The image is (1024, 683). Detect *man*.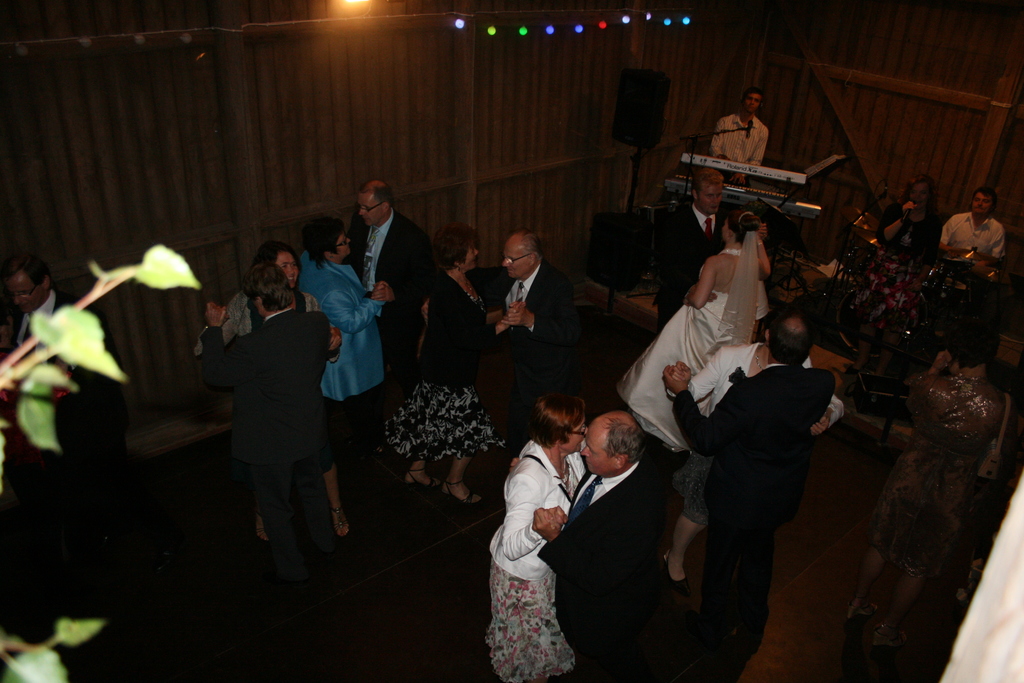
Detection: x1=660 y1=318 x2=836 y2=490.
